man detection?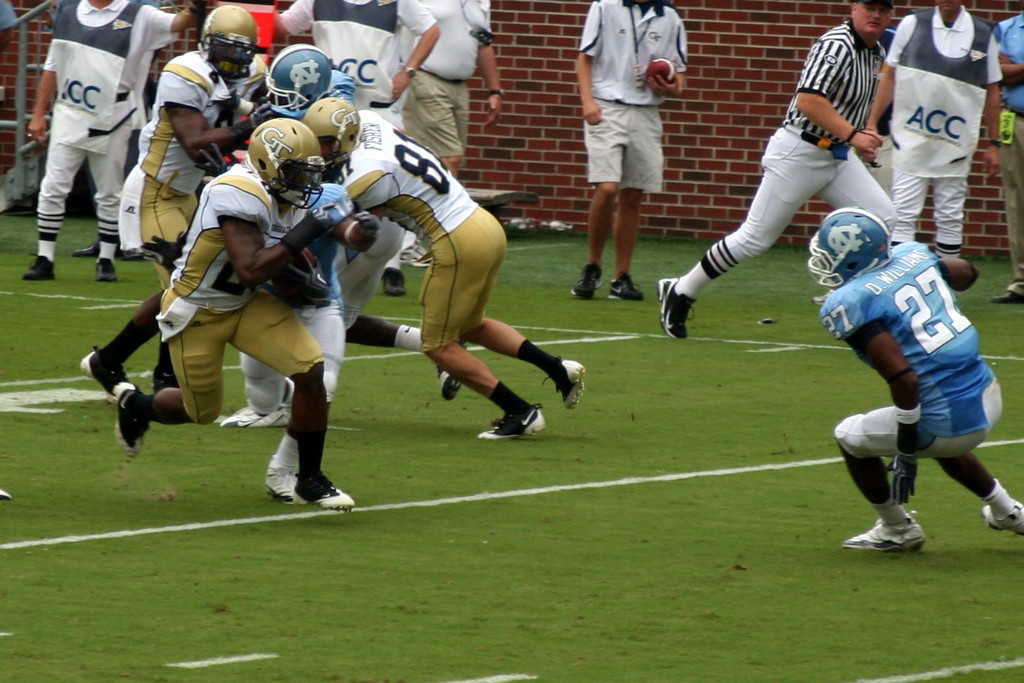
873, 0, 1006, 264
